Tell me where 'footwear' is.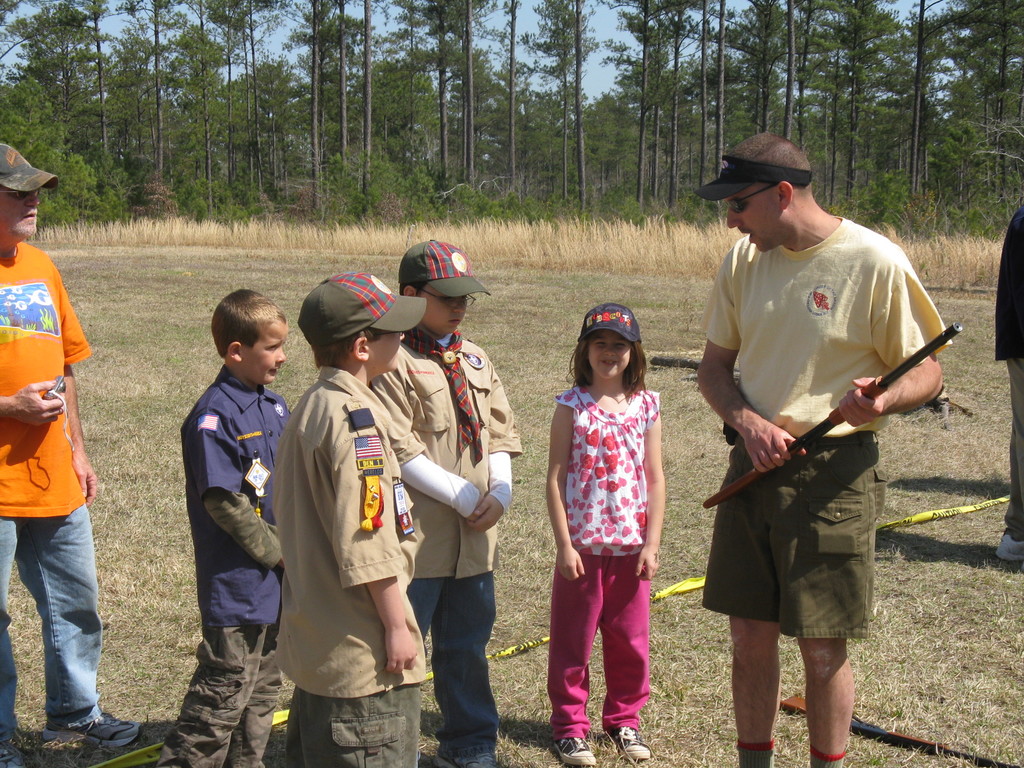
'footwear' is at <region>38, 710, 141, 749</region>.
